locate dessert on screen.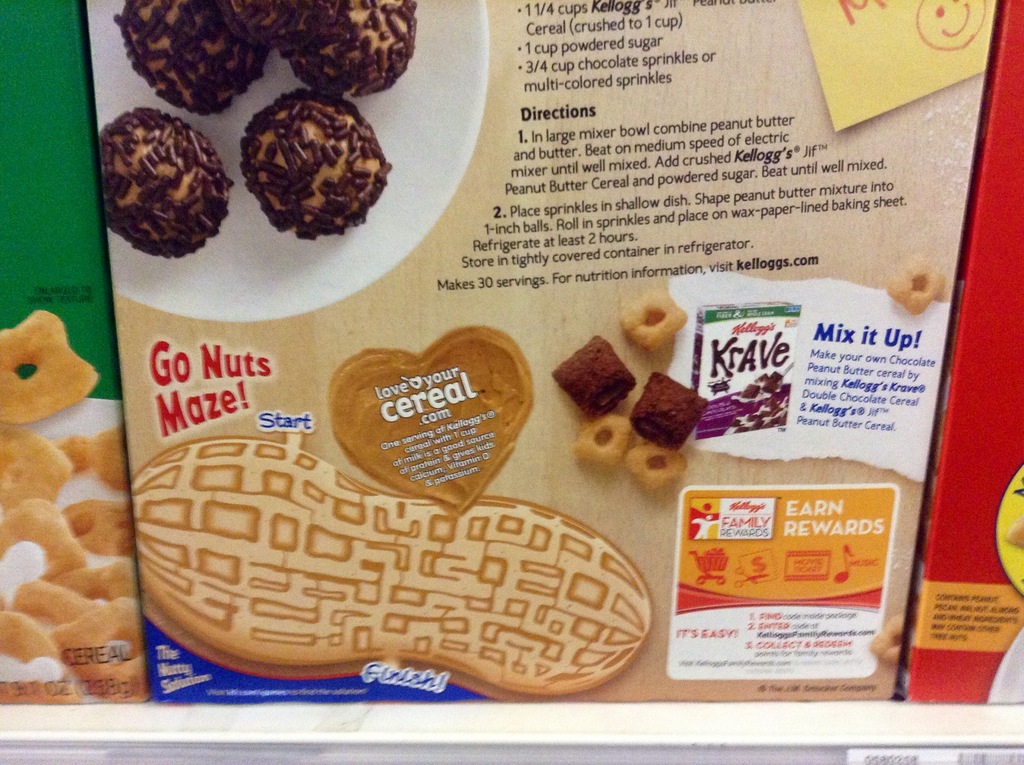
On screen at box=[626, 287, 686, 353].
